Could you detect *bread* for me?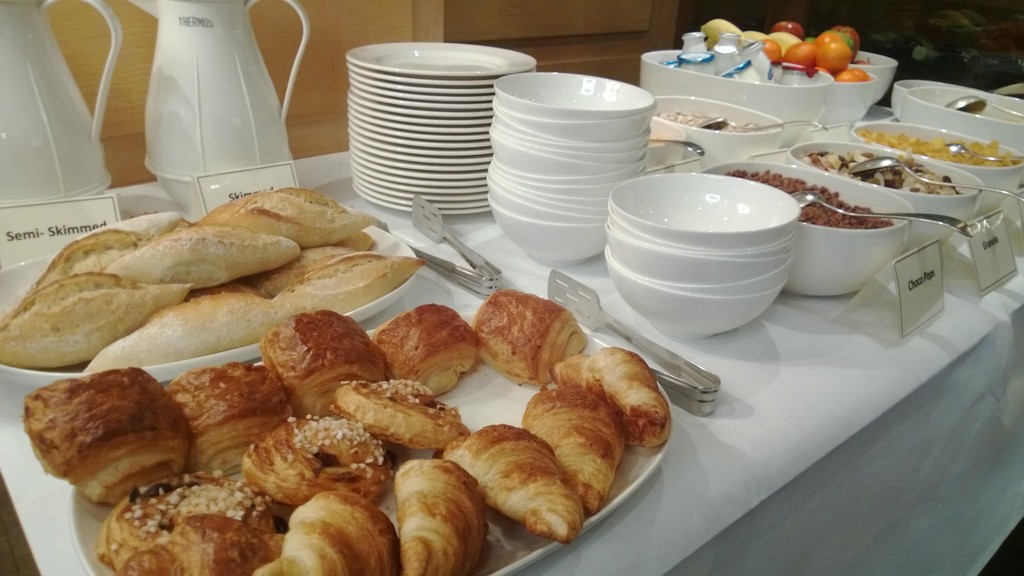
Detection result: locate(374, 301, 472, 392).
